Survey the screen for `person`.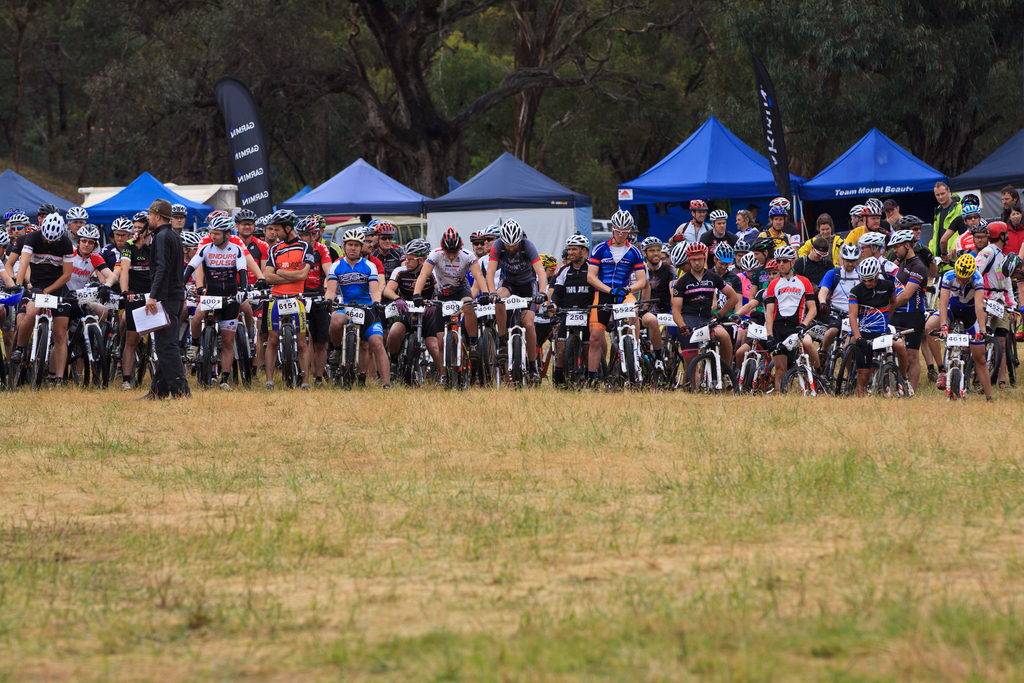
Survey found: l=95, t=214, r=139, b=313.
